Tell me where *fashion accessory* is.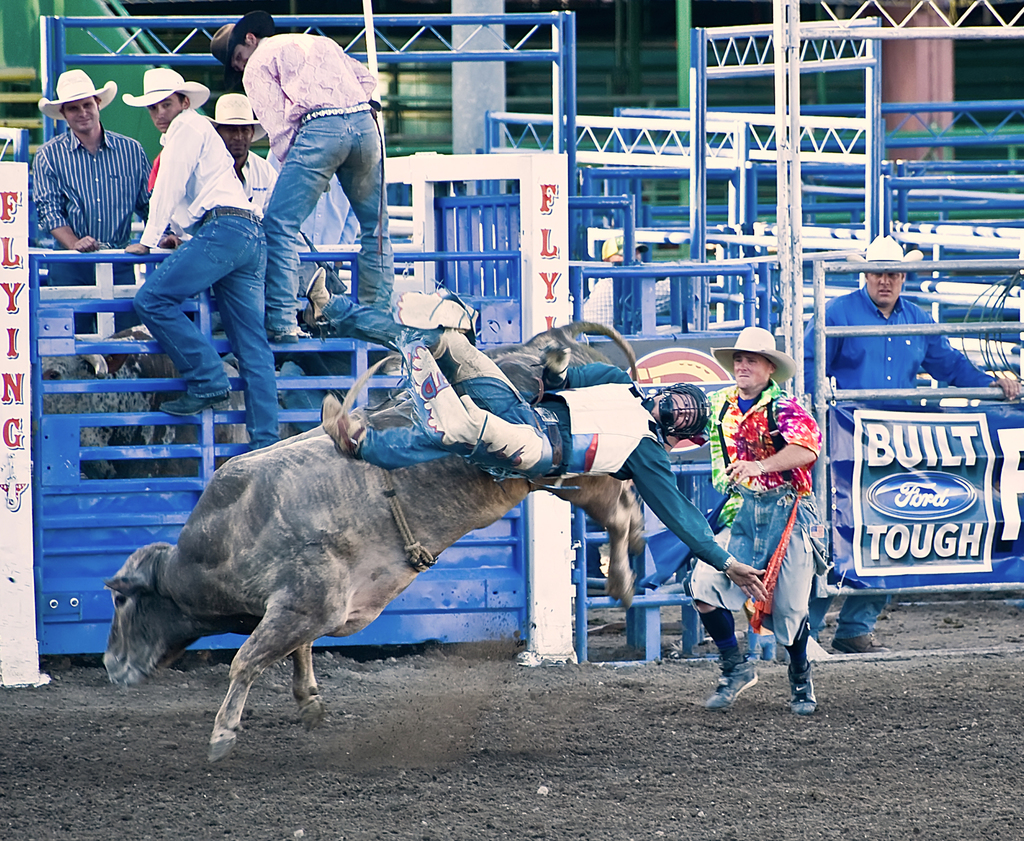
*fashion accessory* is at {"x1": 205, "y1": 93, "x2": 260, "y2": 129}.
